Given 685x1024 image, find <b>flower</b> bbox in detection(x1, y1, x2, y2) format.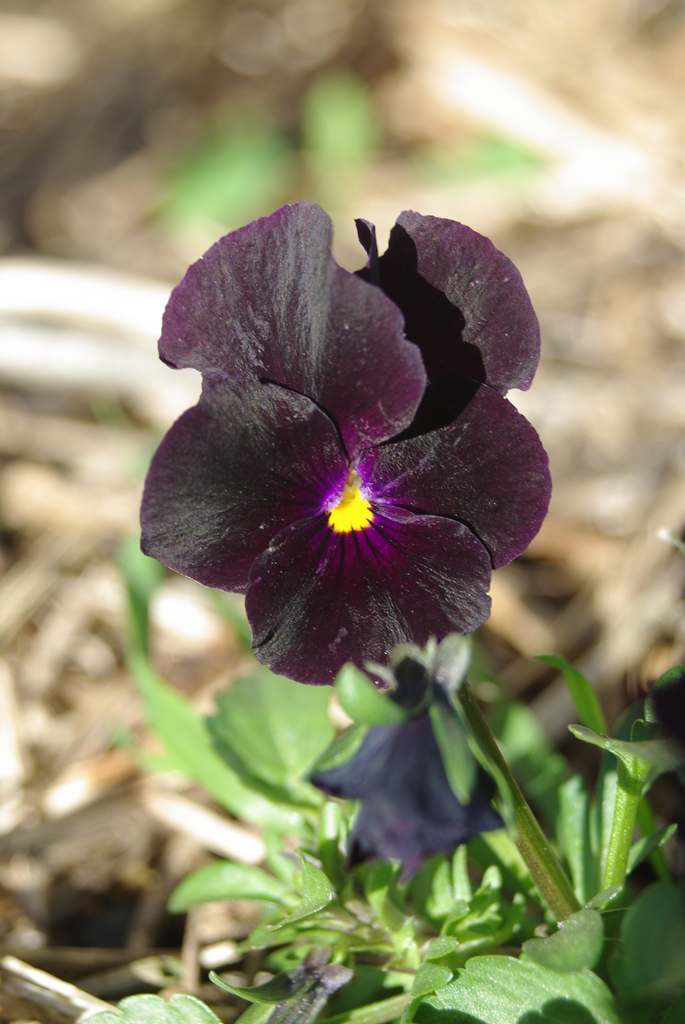
detection(133, 198, 539, 672).
